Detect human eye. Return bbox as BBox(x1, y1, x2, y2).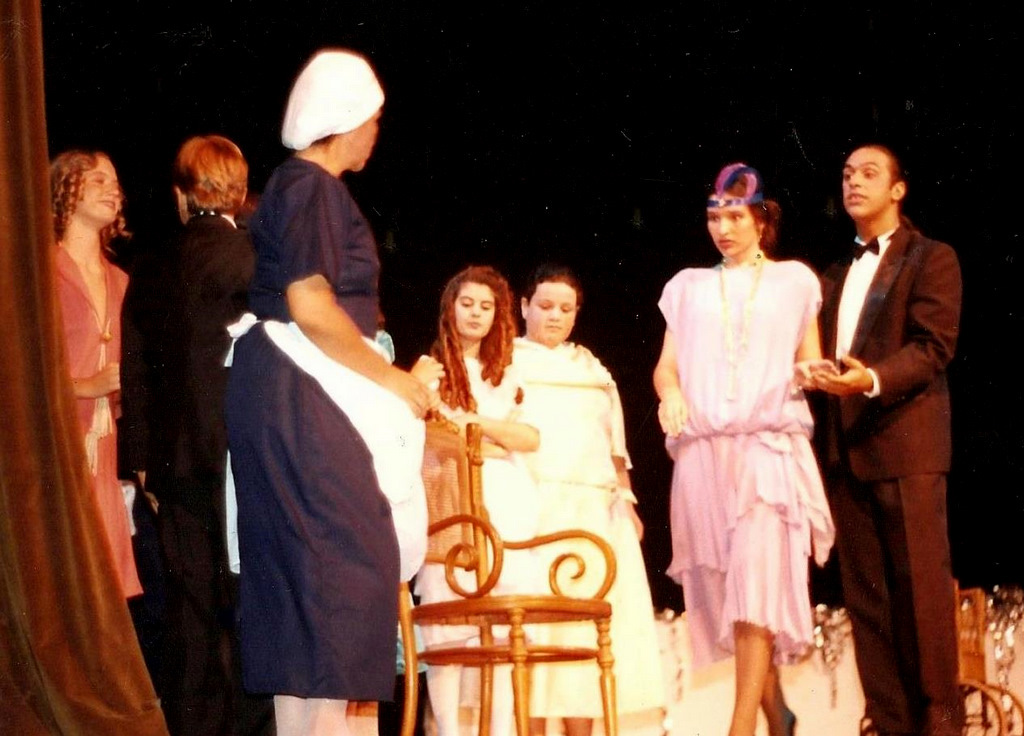
BBox(560, 303, 573, 315).
